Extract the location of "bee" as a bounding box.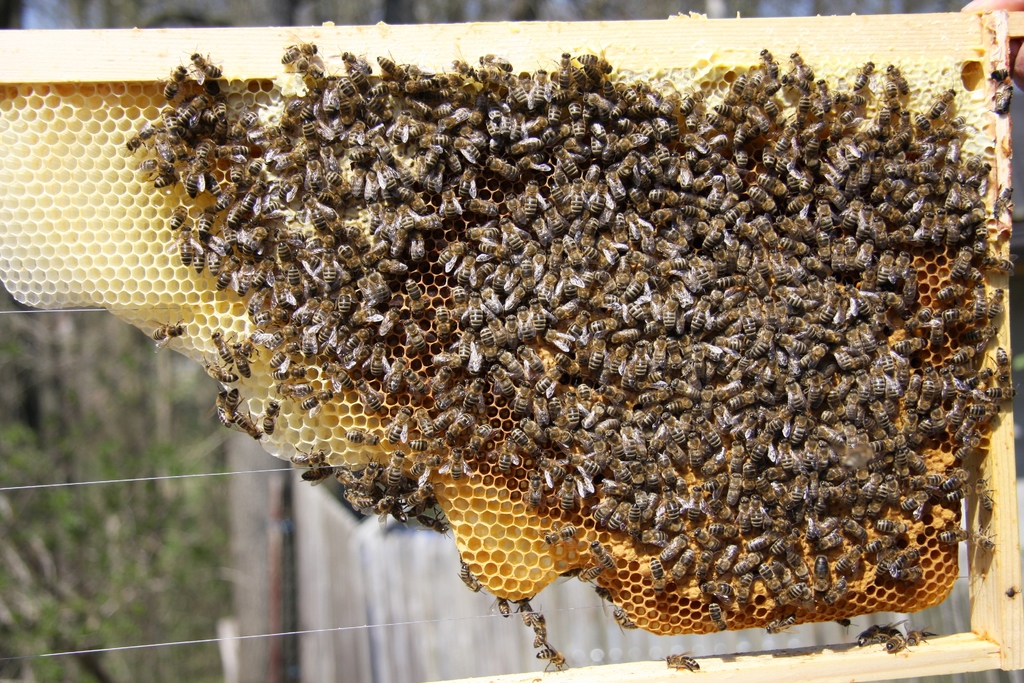
box(839, 513, 872, 543).
